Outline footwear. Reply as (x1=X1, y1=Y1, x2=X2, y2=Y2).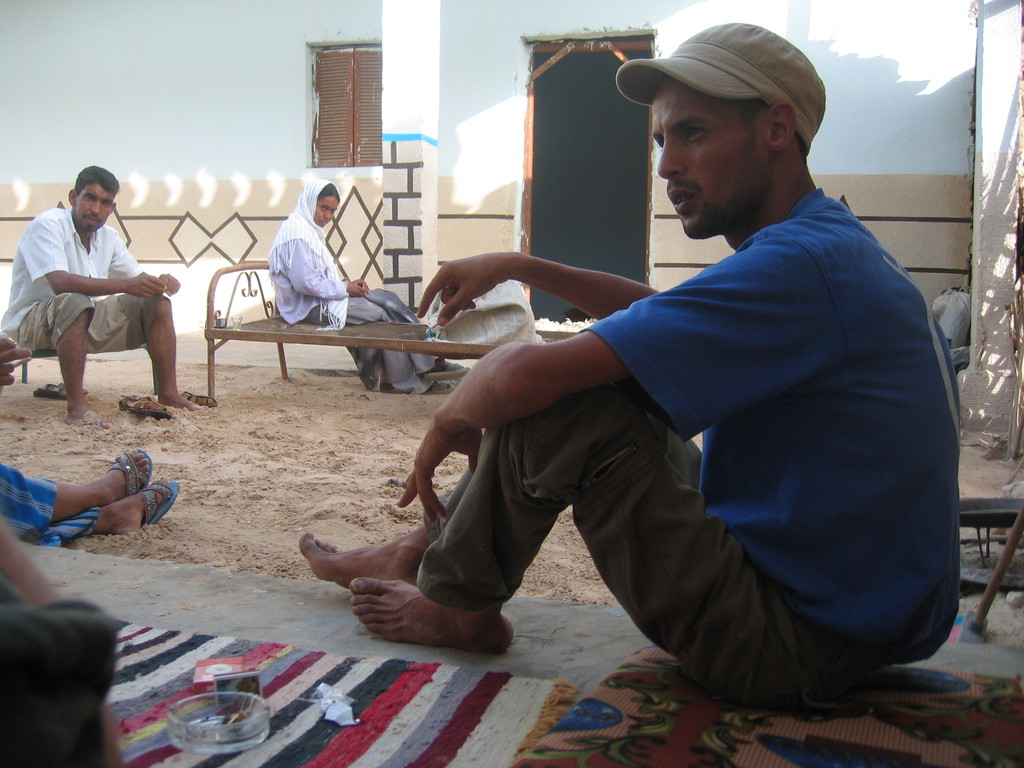
(x1=182, y1=392, x2=223, y2=412).
